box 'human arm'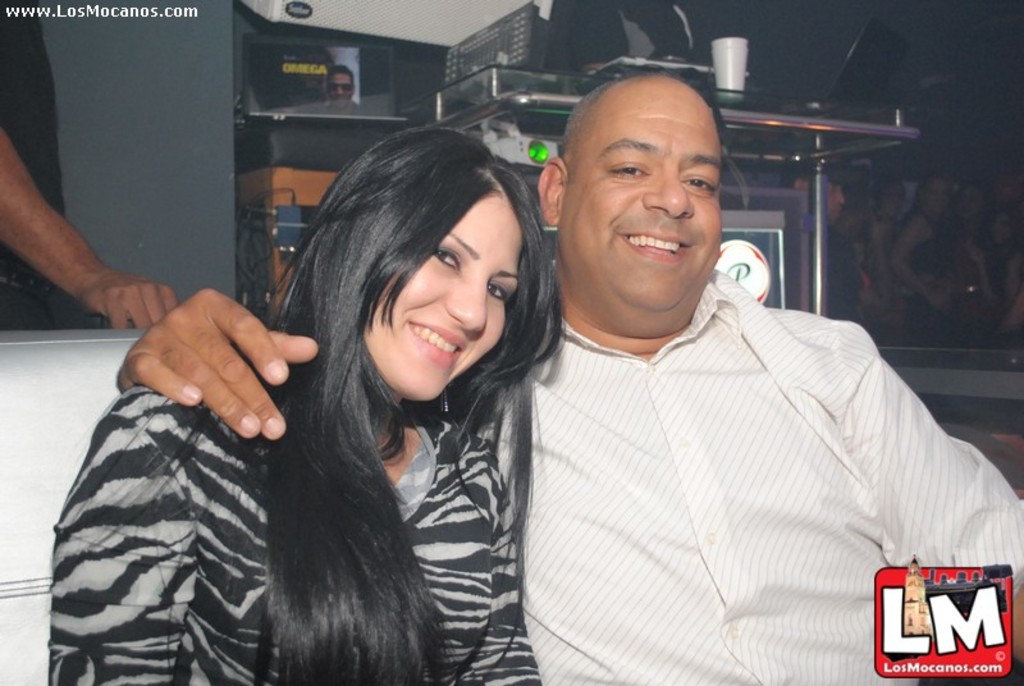
<bbox>86, 289, 312, 447</bbox>
